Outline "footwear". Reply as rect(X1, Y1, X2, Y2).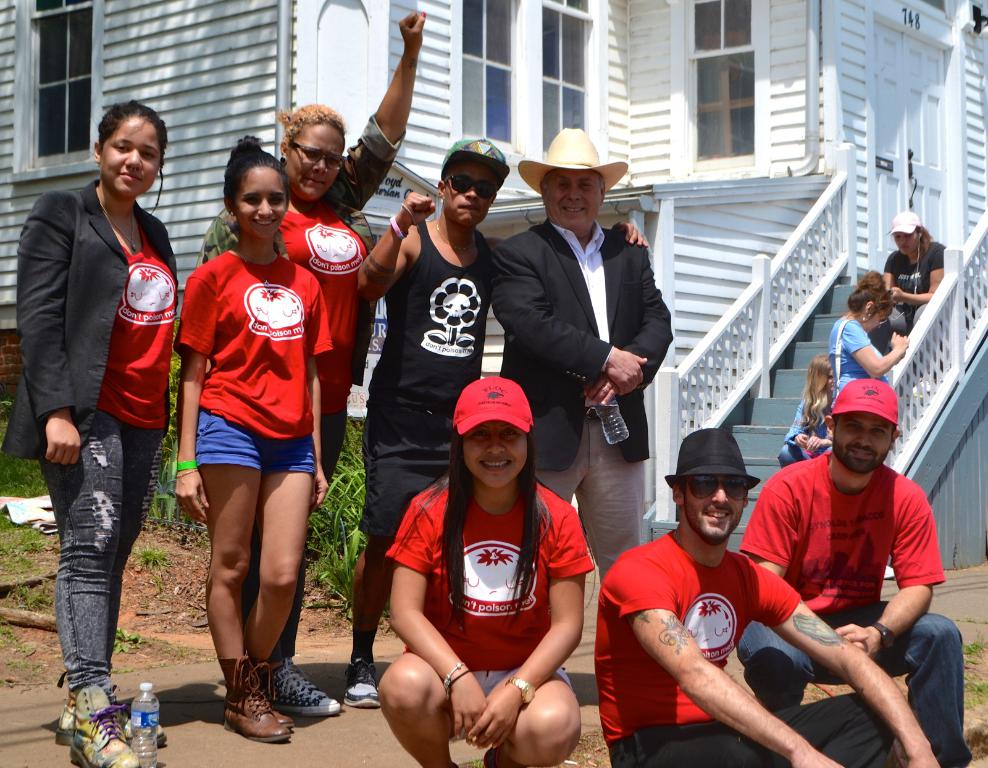
rect(49, 694, 177, 758).
